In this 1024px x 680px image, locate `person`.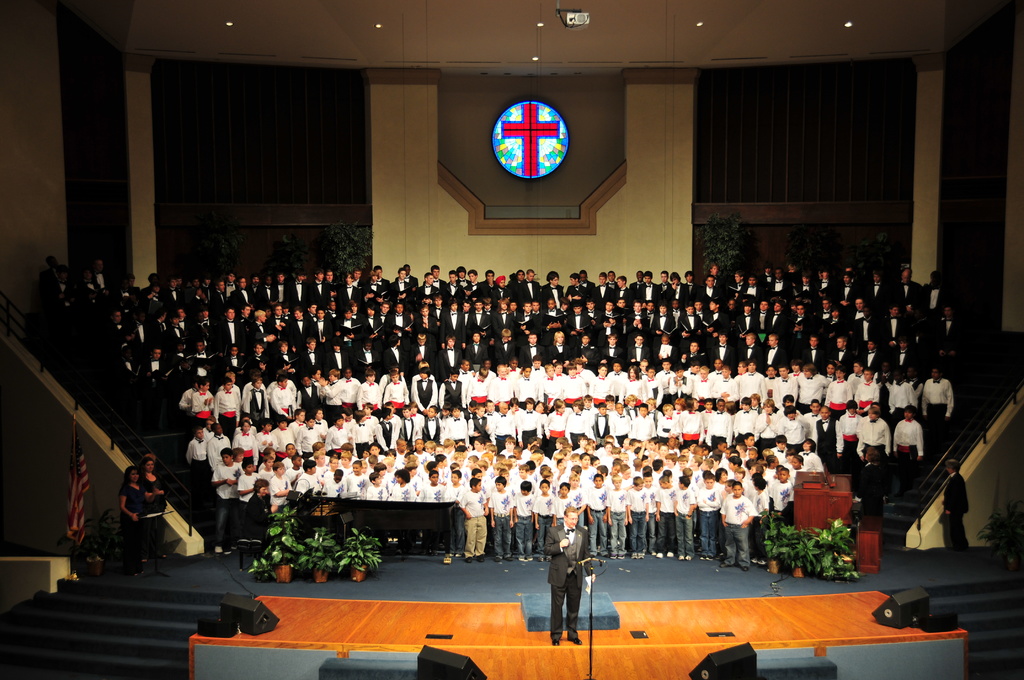
Bounding box: 139/452/166/562.
